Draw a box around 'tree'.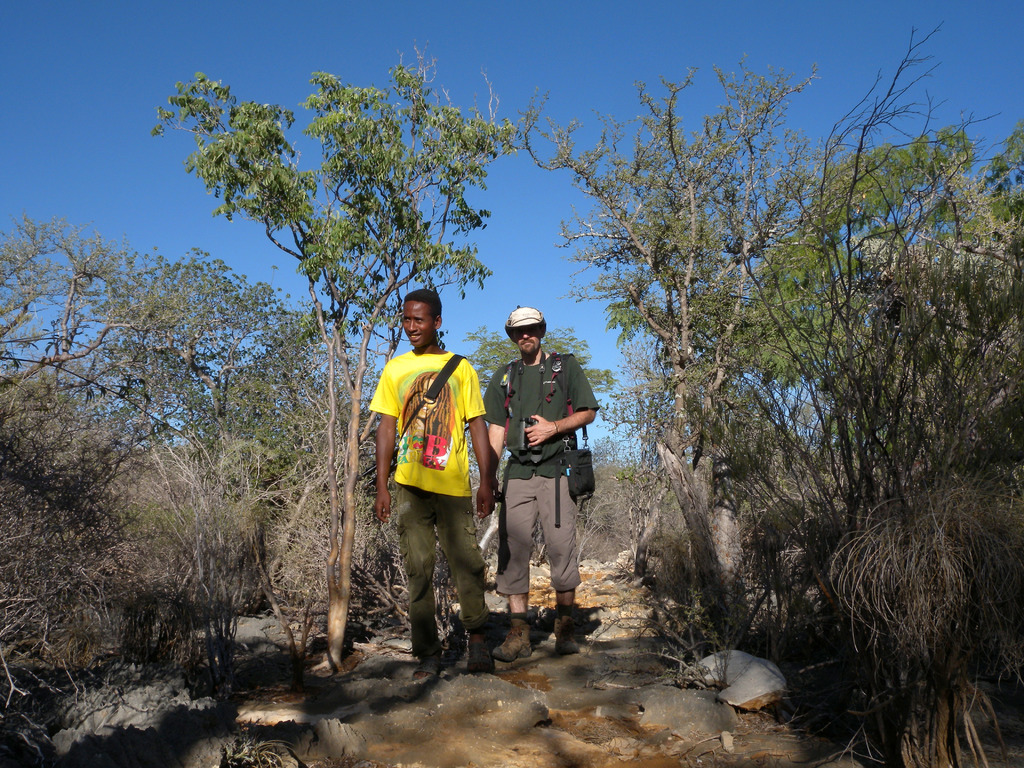
516,62,887,650.
